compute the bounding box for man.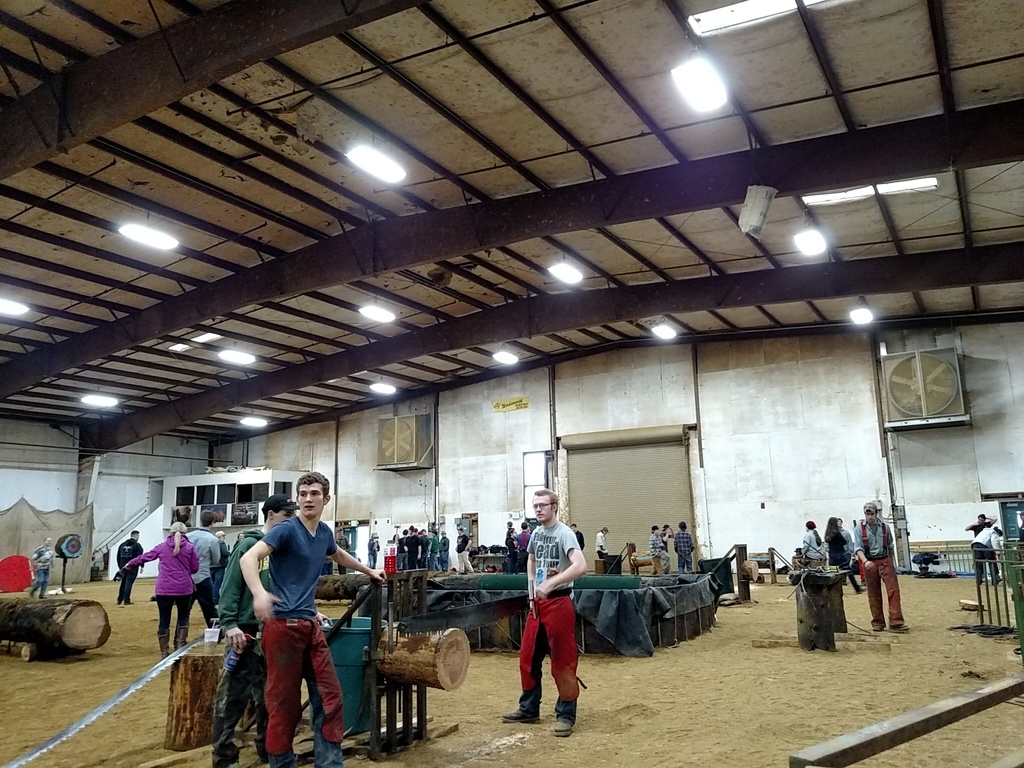
bbox=(113, 528, 147, 604).
